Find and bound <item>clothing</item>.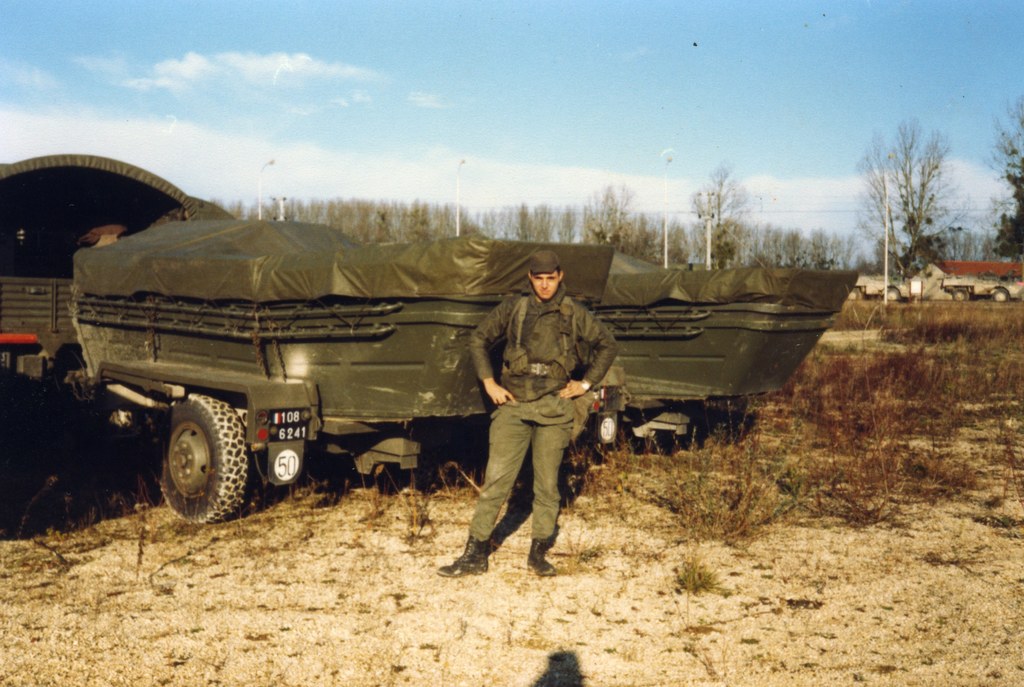
Bound: [461,246,609,574].
